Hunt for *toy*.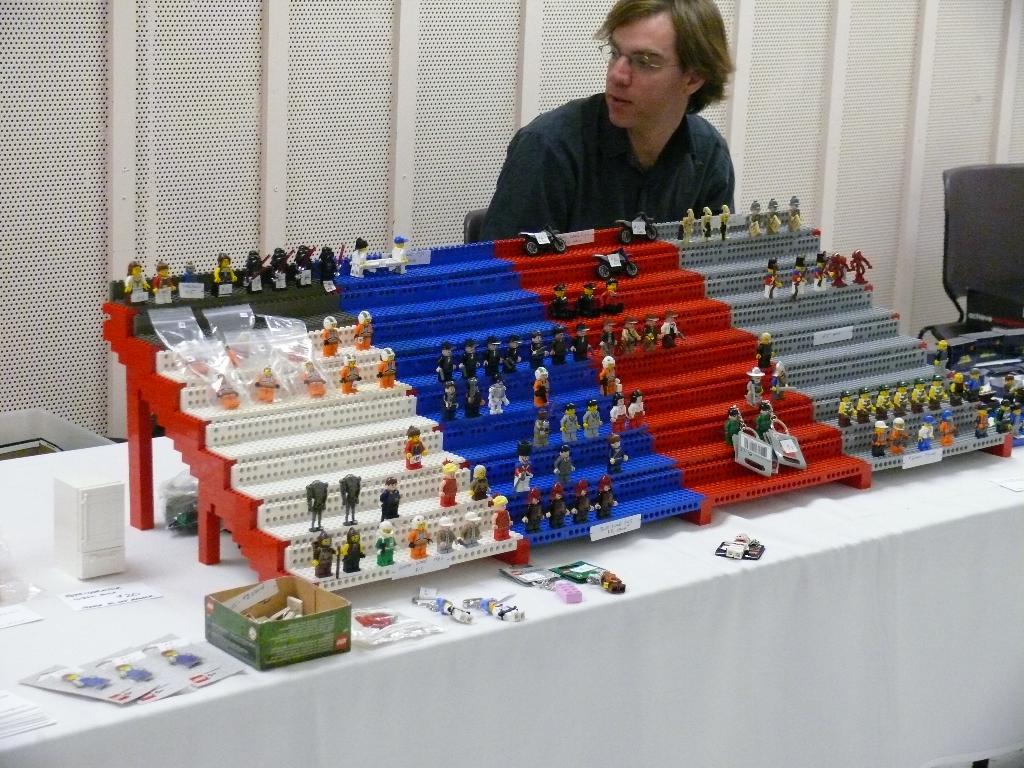
Hunted down at bbox(563, 483, 589, 521).
